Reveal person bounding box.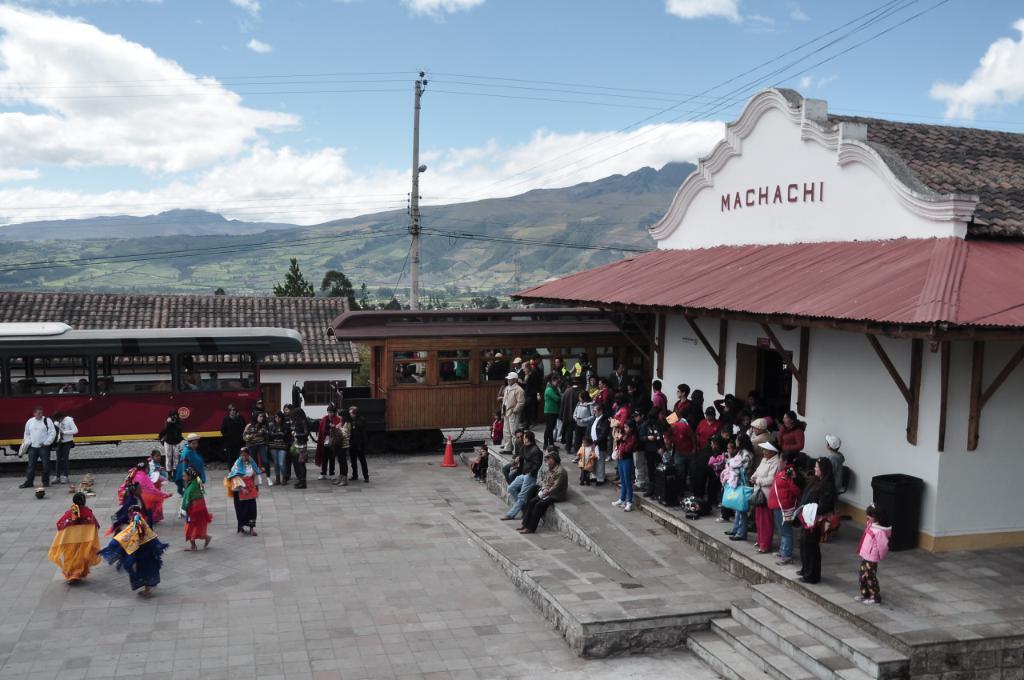
Revealed: crop(18, 406, 54, 493).
